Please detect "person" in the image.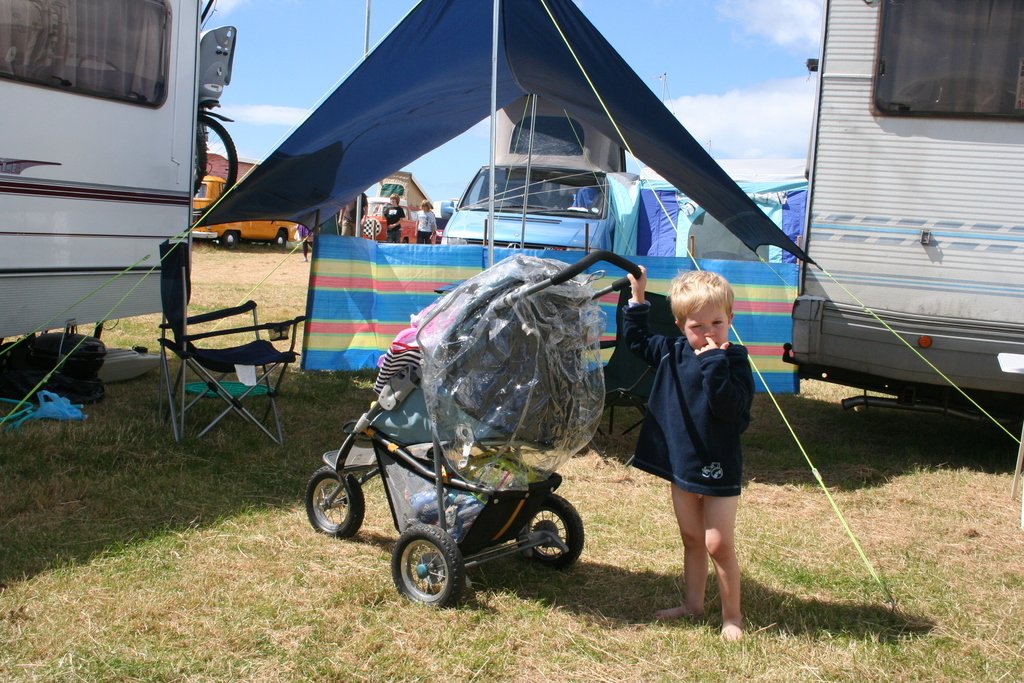
rect(628, 254, 779, 645).
